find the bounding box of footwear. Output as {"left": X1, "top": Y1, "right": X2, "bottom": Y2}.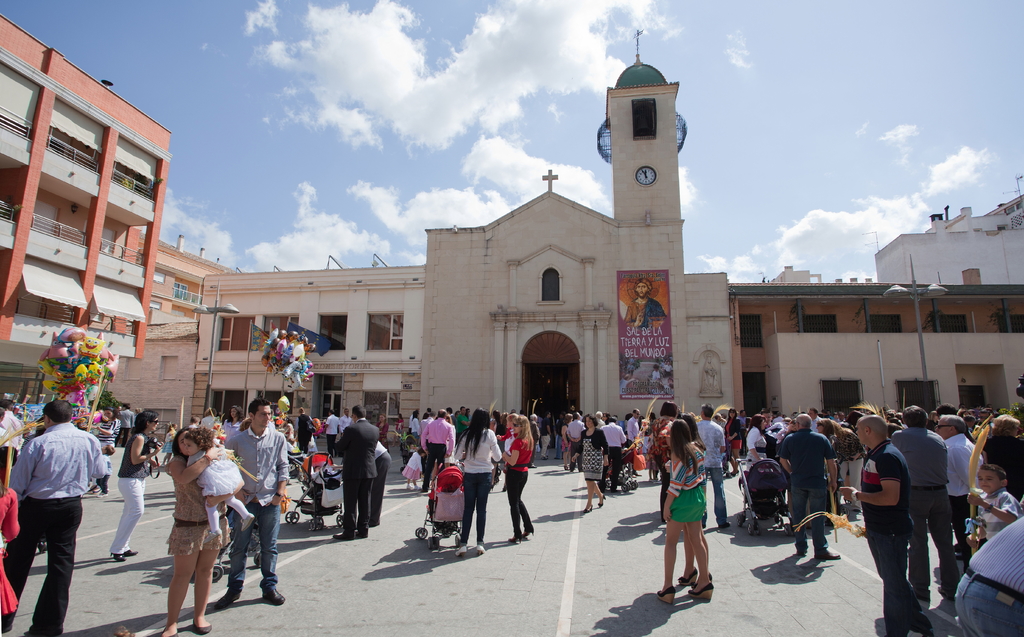
{"left": 716, "top": 519, "right": 728, "bottom": 531}.
